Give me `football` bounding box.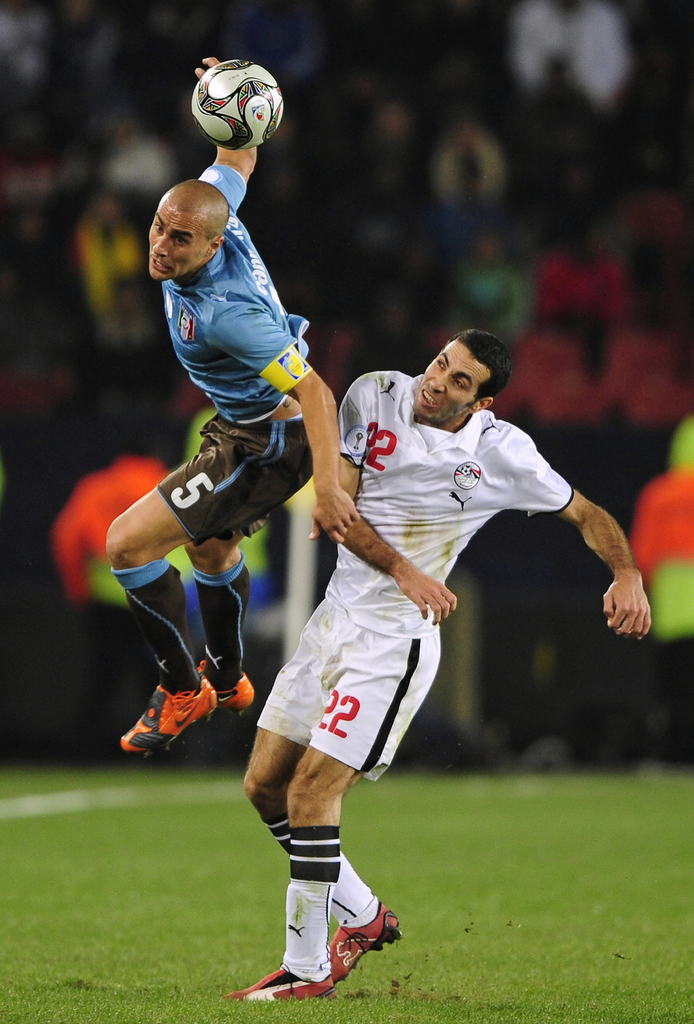
[left=191, top=57, right=284, bottom=148].
